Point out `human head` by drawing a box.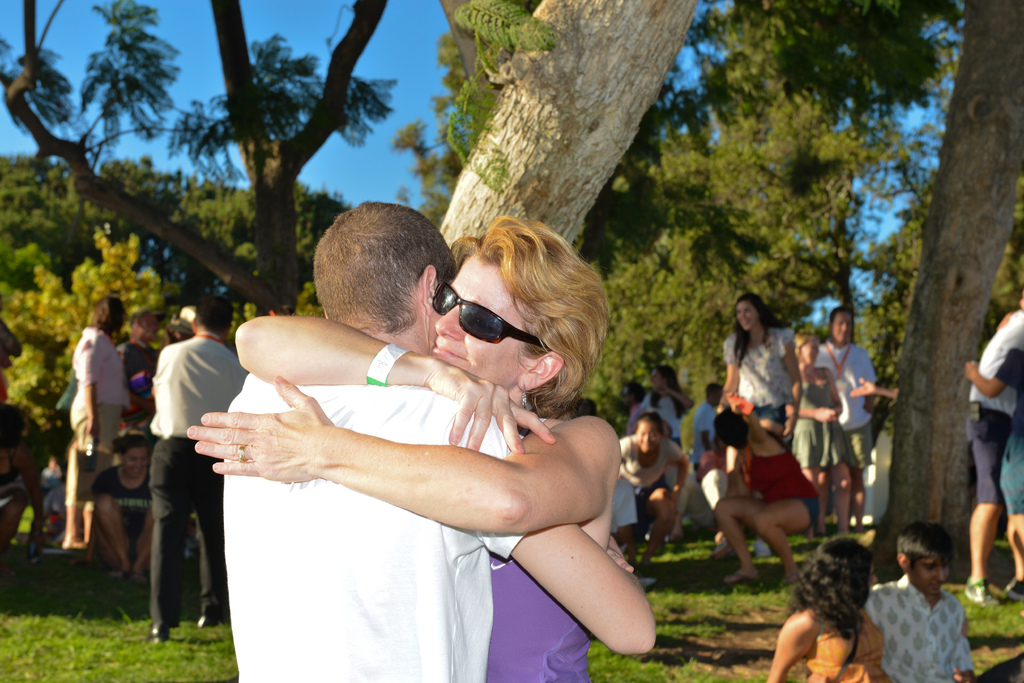
(894, 518, 954, 596).
